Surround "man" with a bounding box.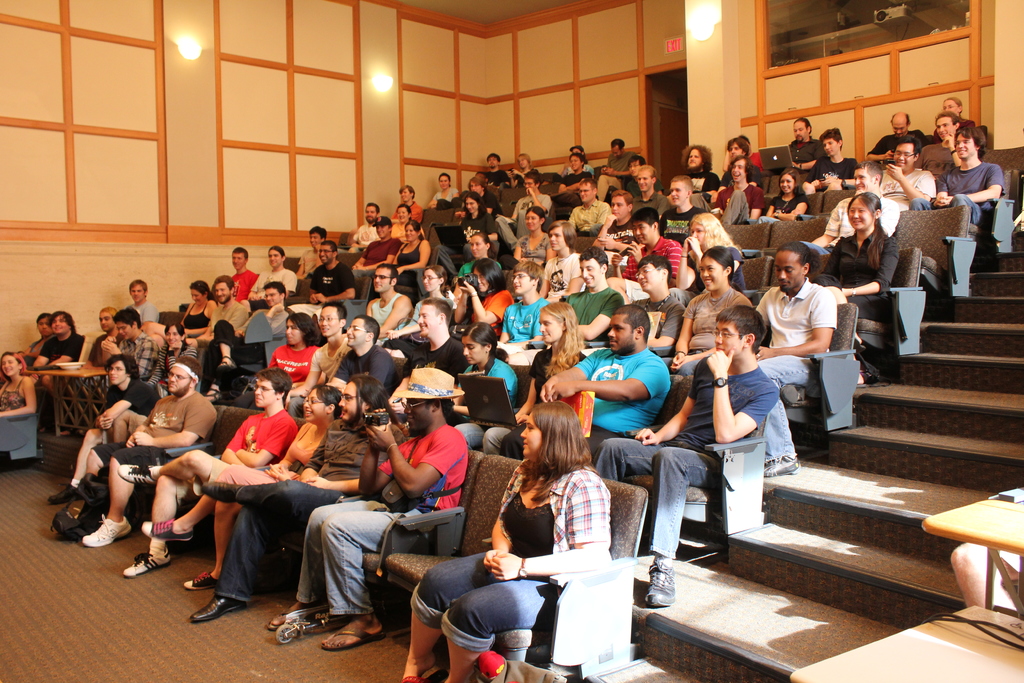
[878,132,932,213].
